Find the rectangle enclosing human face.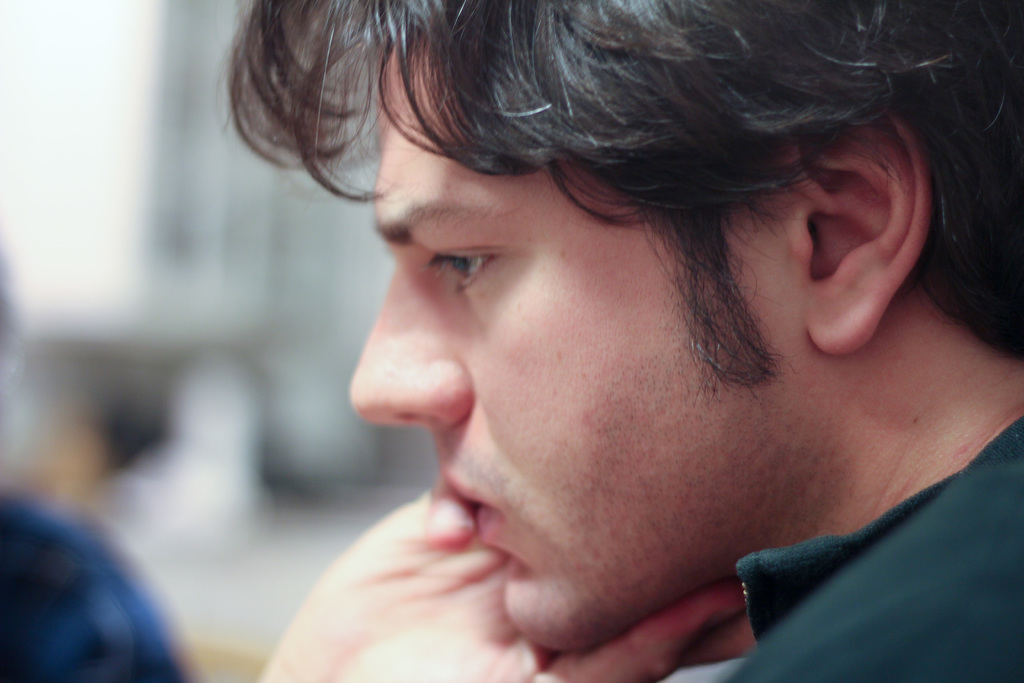
351 49 801 652.
